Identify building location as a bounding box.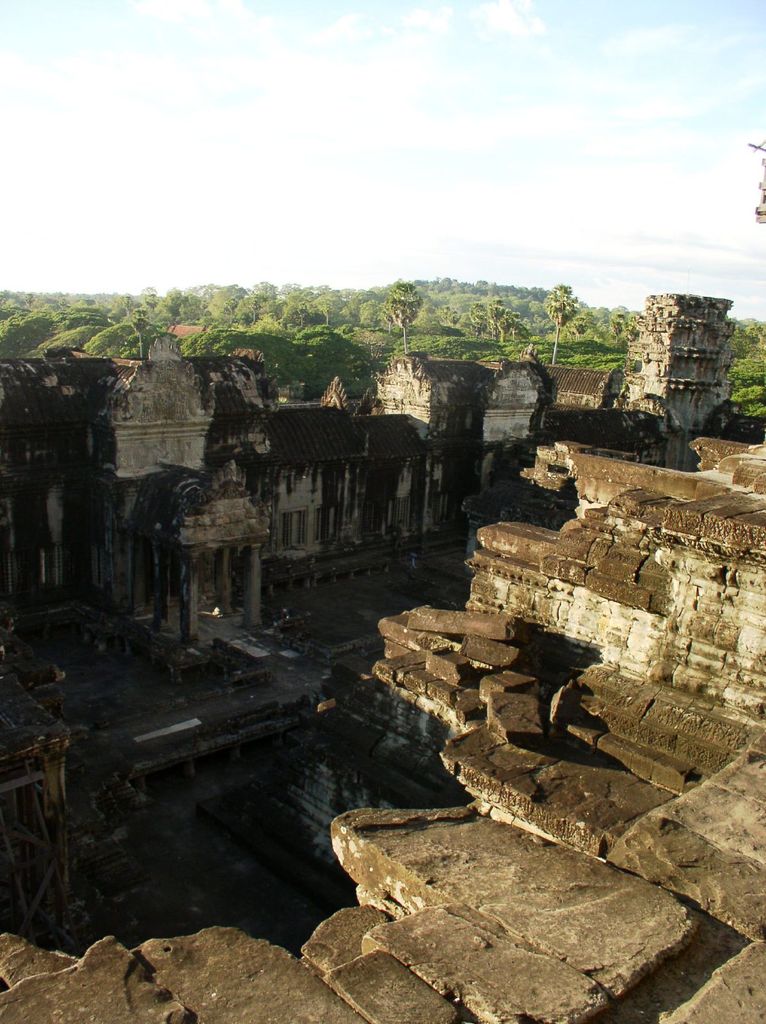
[left=0, top=294, right=765, bottom=665].
